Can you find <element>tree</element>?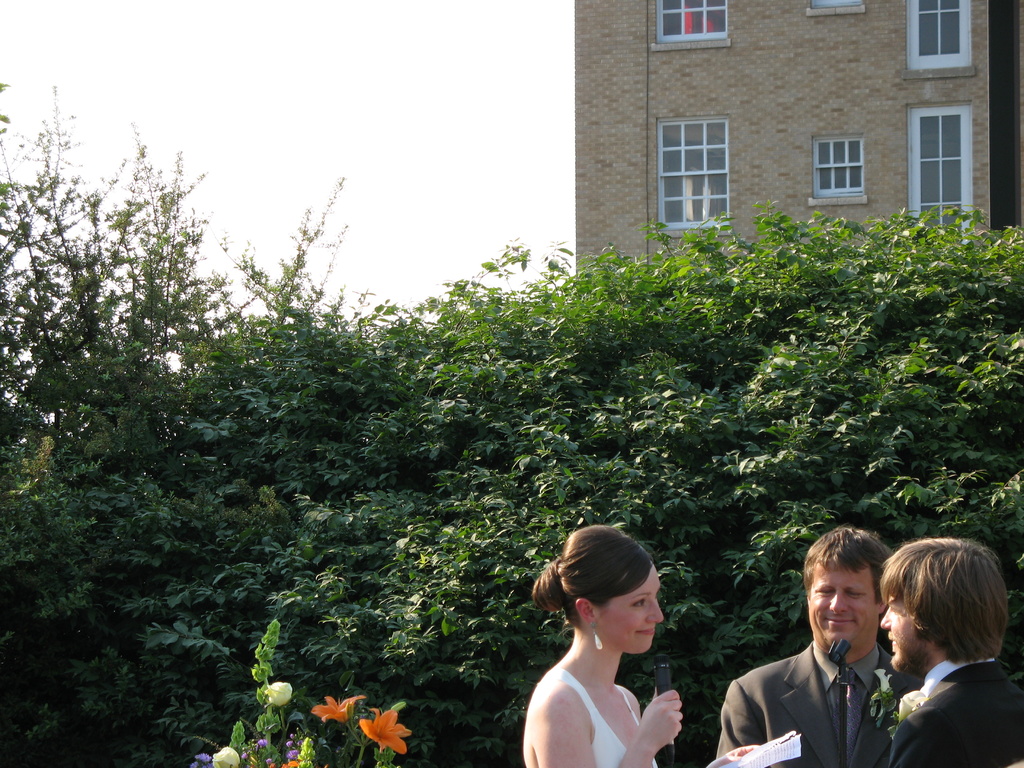
Yes, bounding box: [0,78,1023,767].
